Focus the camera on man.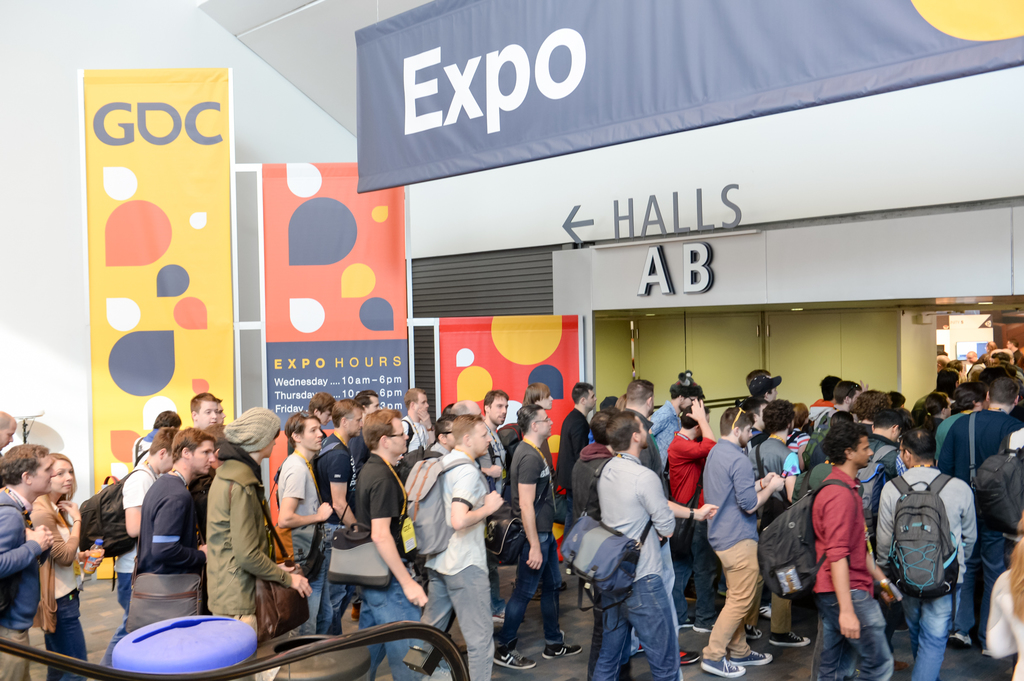
Focus region: 492 404 589 677.
